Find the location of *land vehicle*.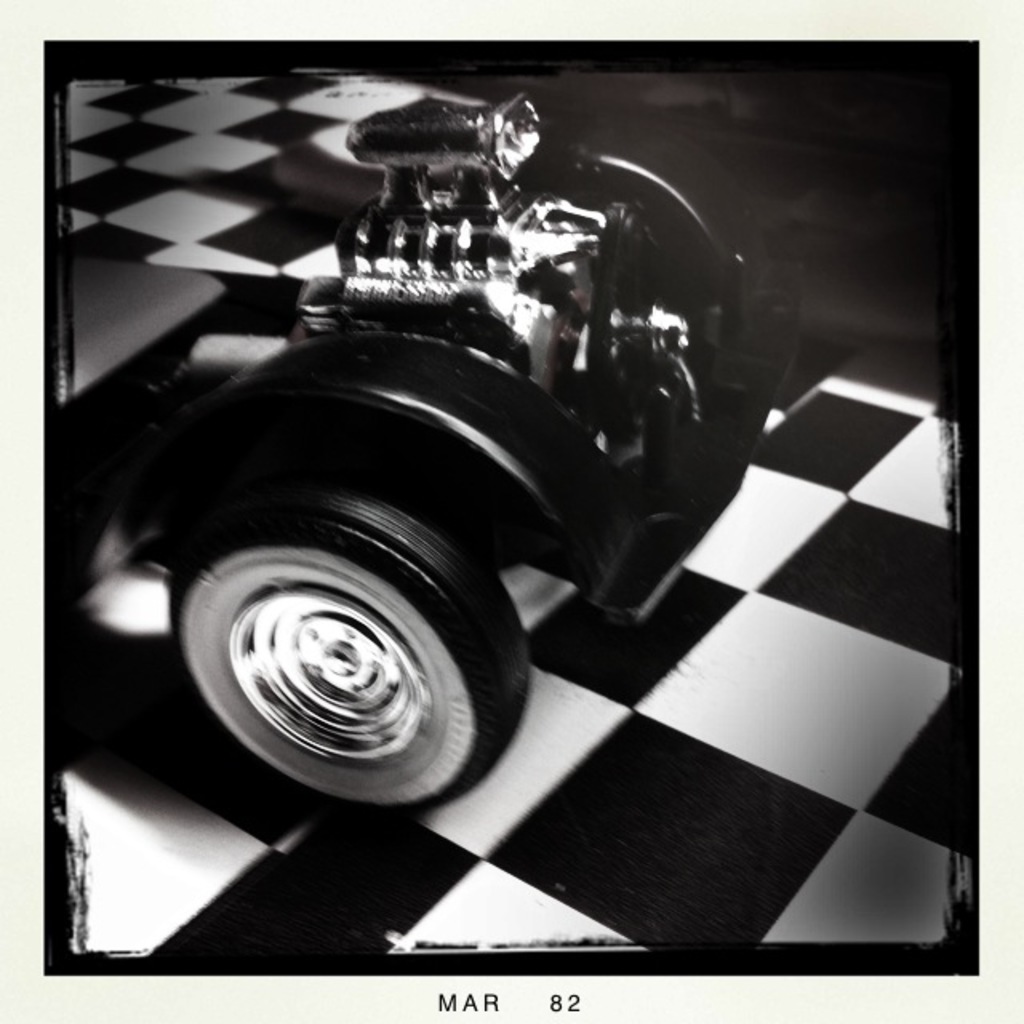
Location: 110/99/805/819.
